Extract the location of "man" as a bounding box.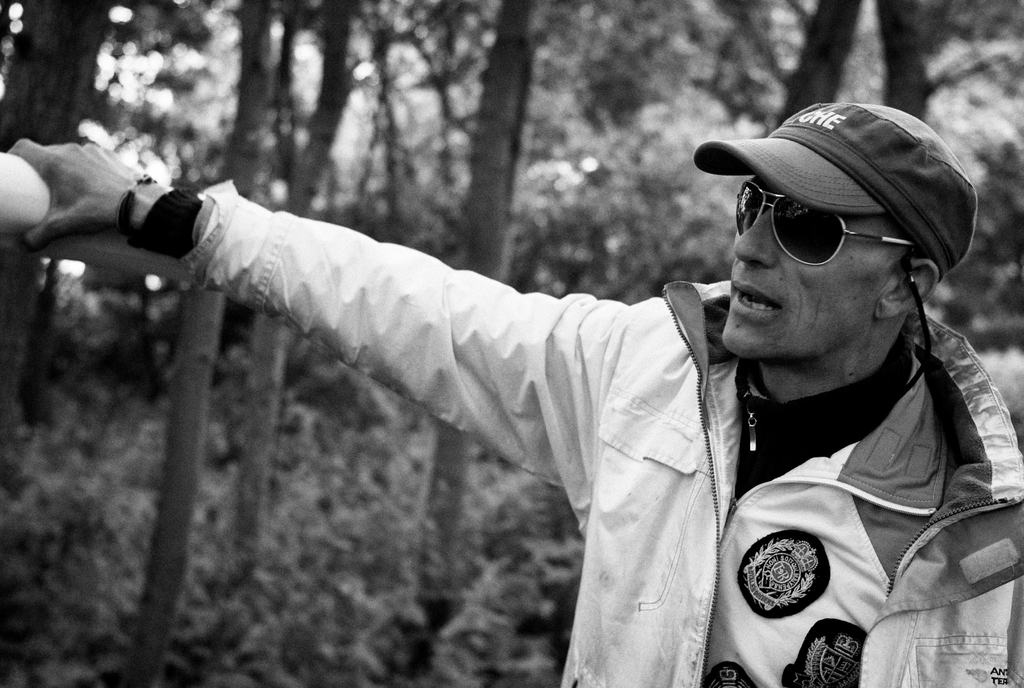
box(91, 73, 992, 668).
